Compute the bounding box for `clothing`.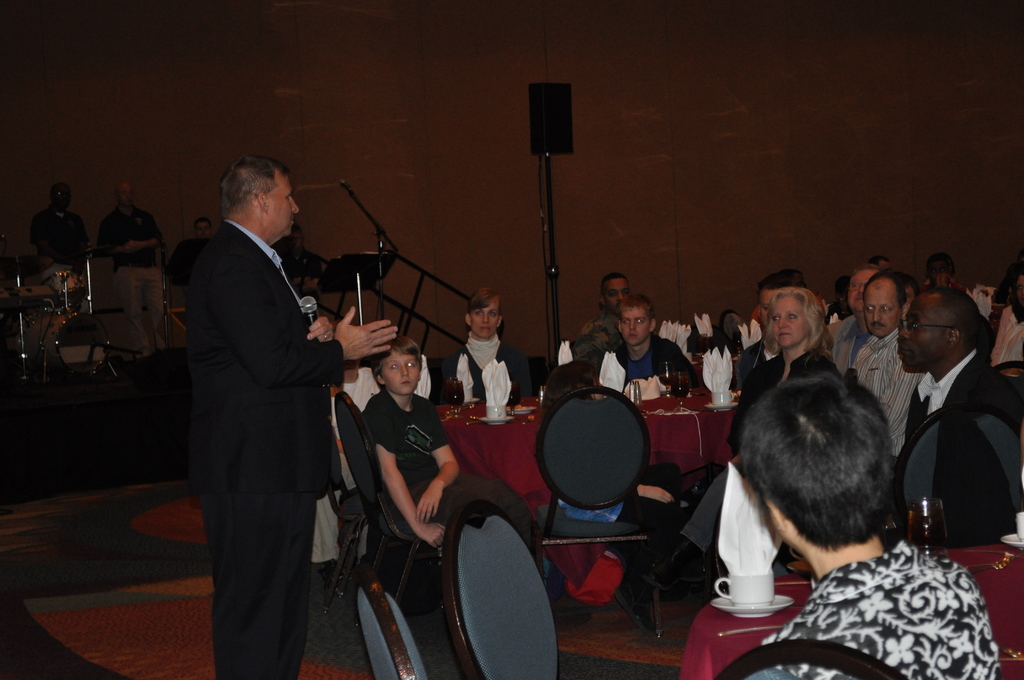
select_region(893, 340, 1023, 469).
